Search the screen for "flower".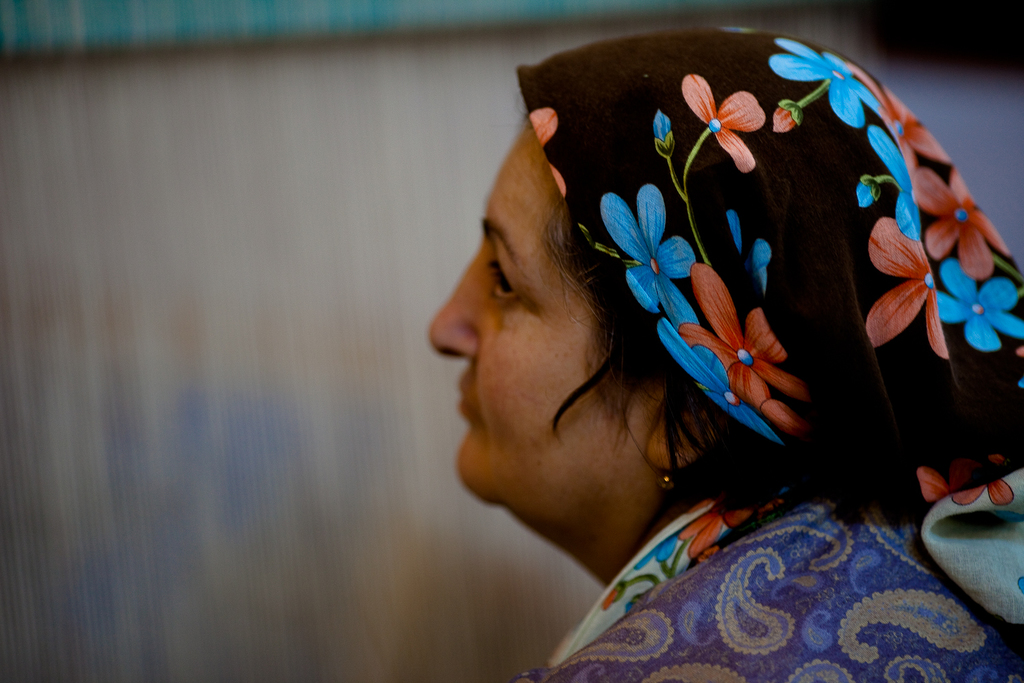
Found at l=654, t=320, r=785, b=443.
